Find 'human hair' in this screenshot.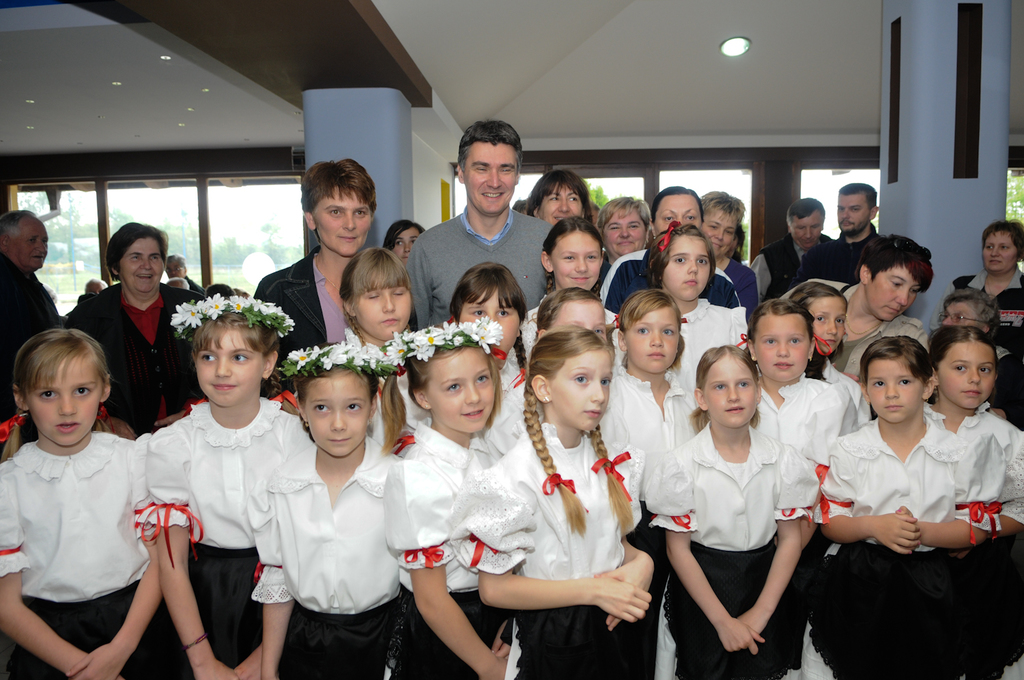
The bounding box for 'human hair' is BBox(169, 255, 186, 269).
